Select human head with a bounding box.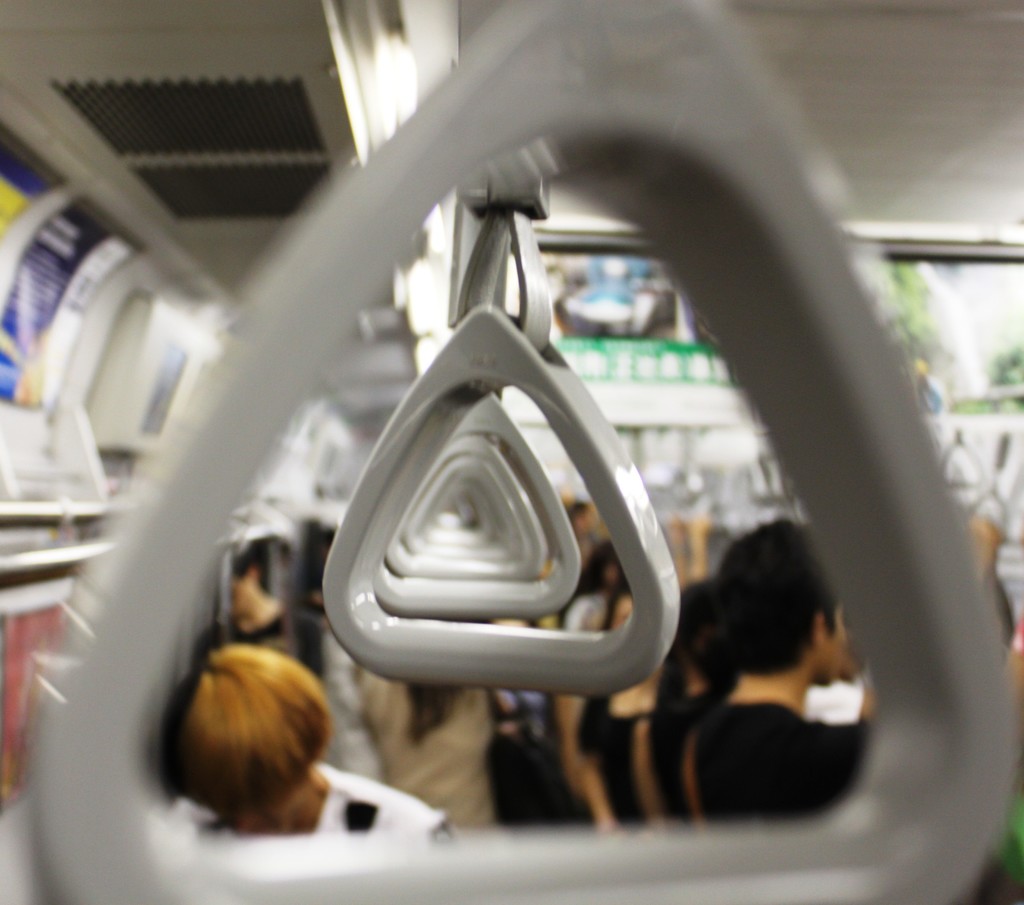
(713, 518, 845, 684).
